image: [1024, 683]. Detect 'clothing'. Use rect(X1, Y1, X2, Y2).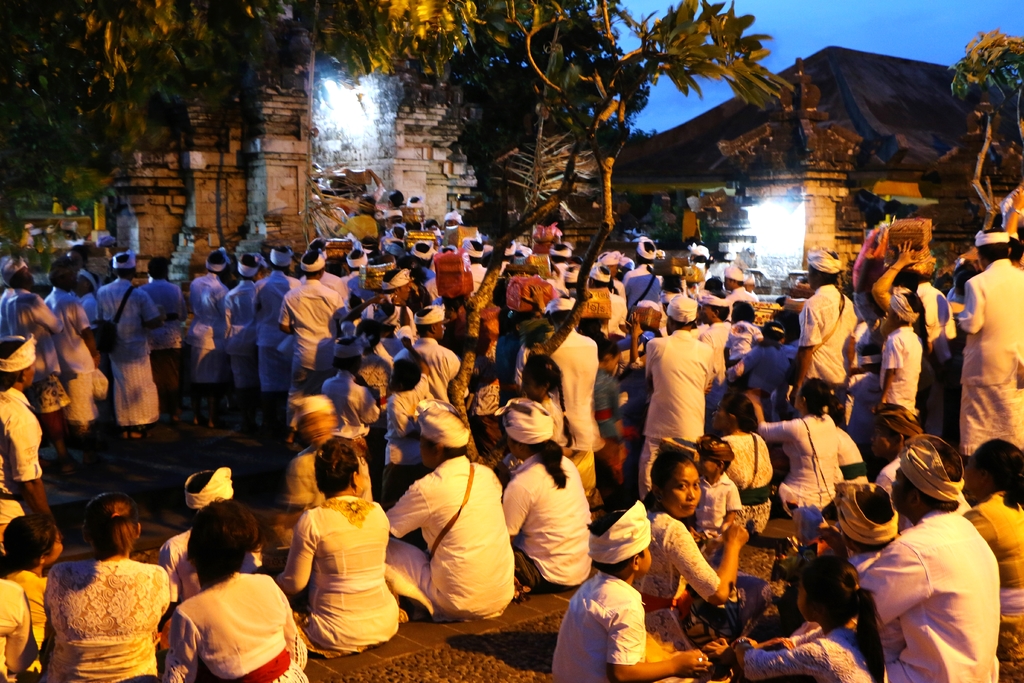
rect(149, 589, 322, 682).
